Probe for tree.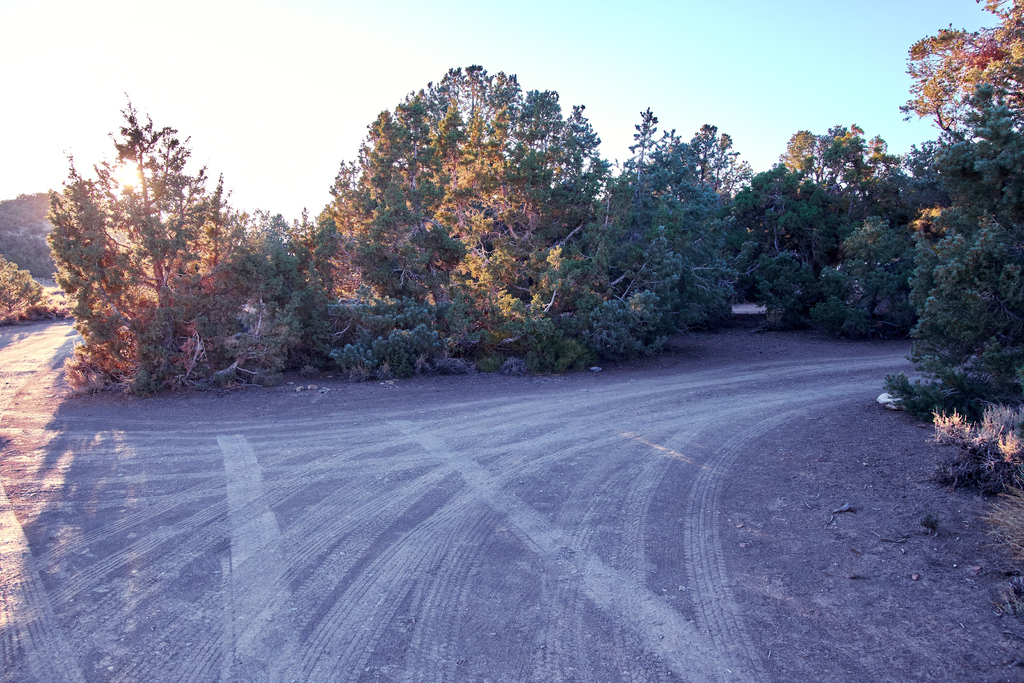
Probe result: region(0, 187, 43, 332).
